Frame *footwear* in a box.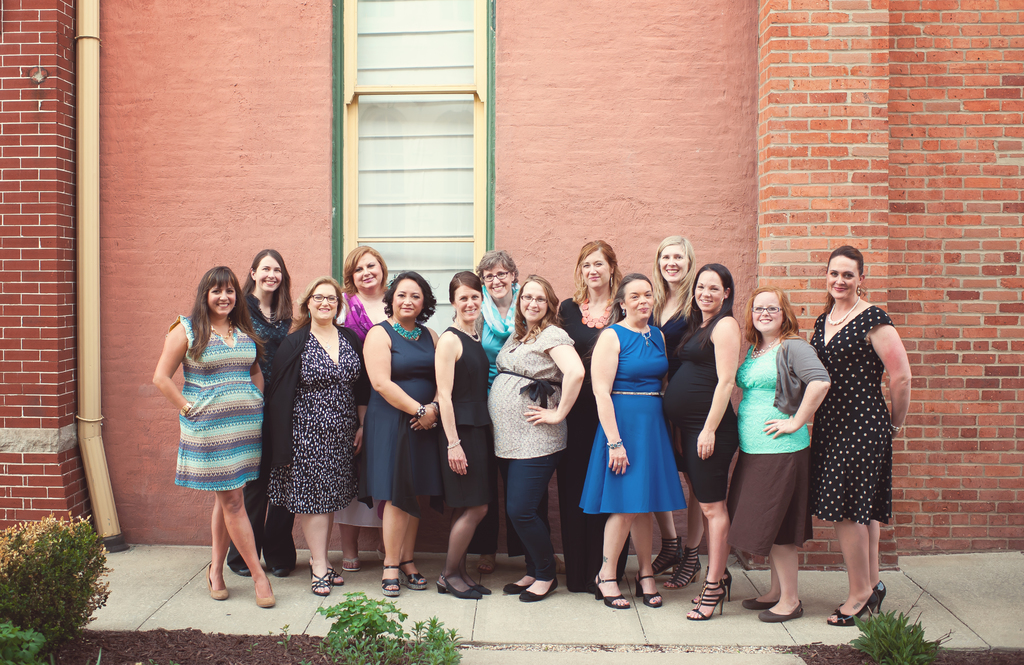
<region>203, 561, 229, 603</region>.
